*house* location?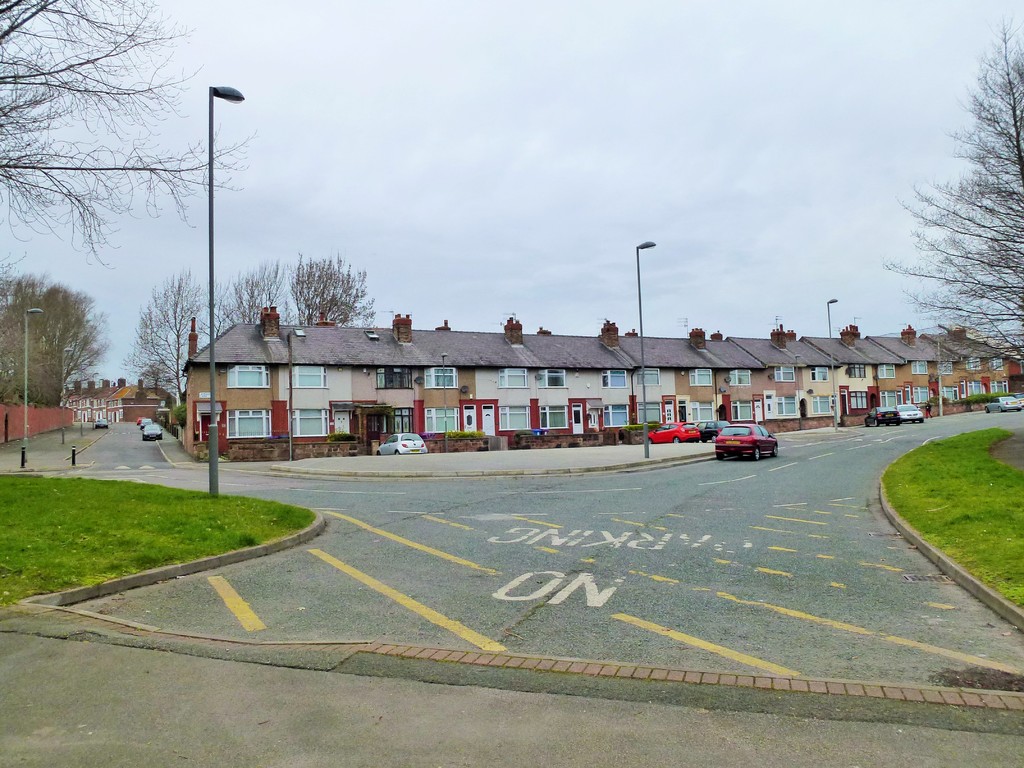
(932,319,1016,395)
